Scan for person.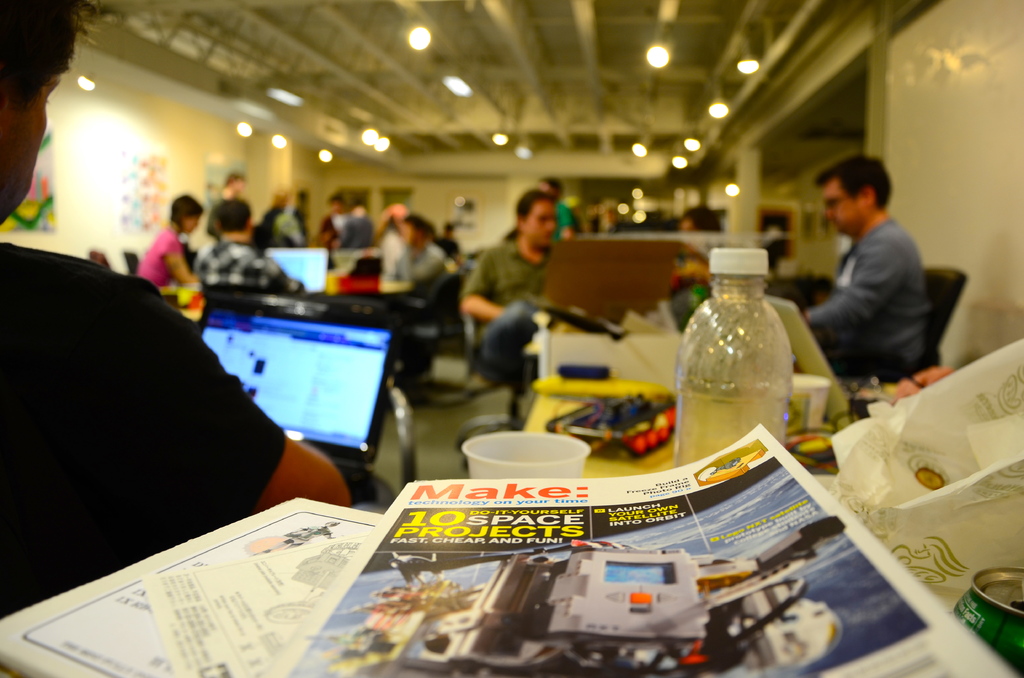
Scan result: (left=211, top=193, right=313, bottom=301).
